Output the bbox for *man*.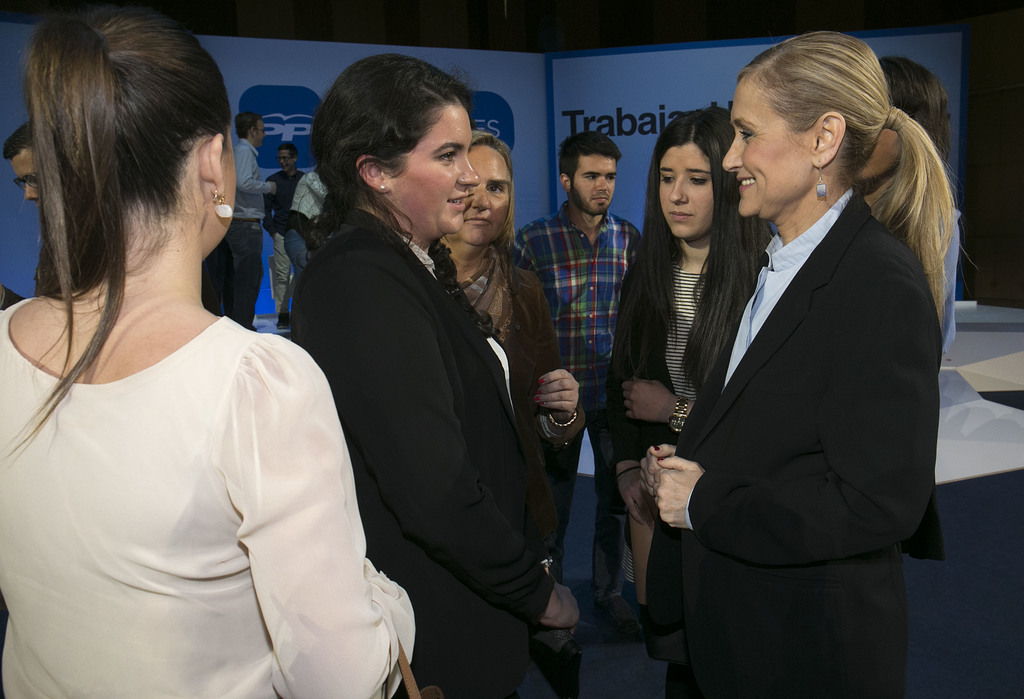
BBox(0, 122, 42, 211).
